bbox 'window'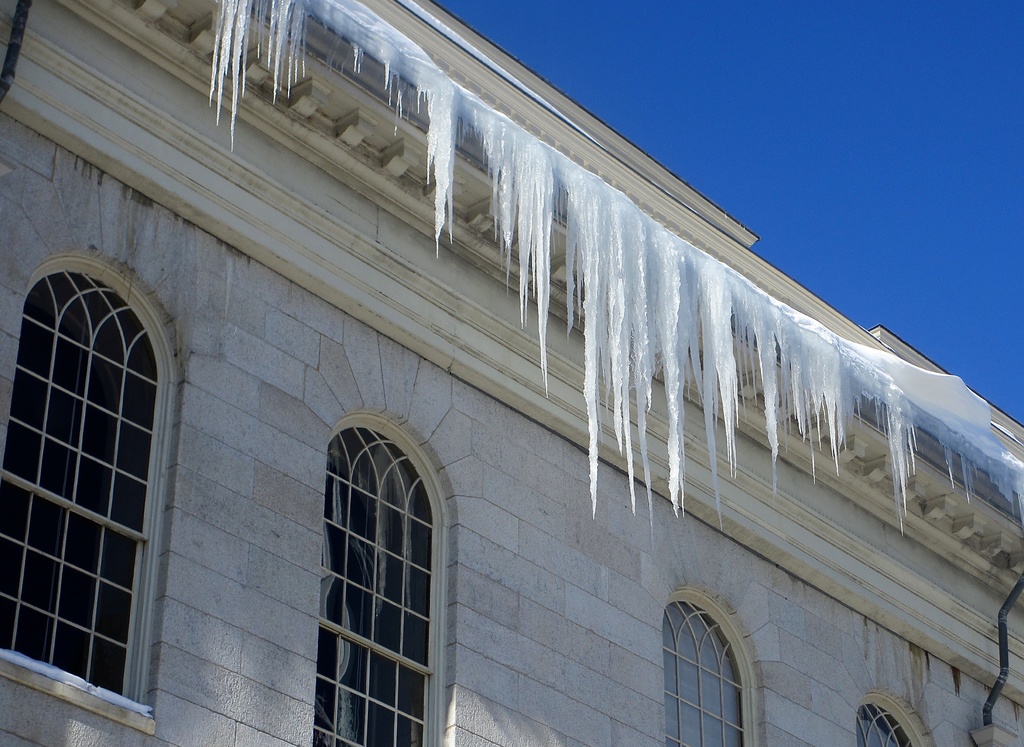
rect(664, 609, 751, 746)
